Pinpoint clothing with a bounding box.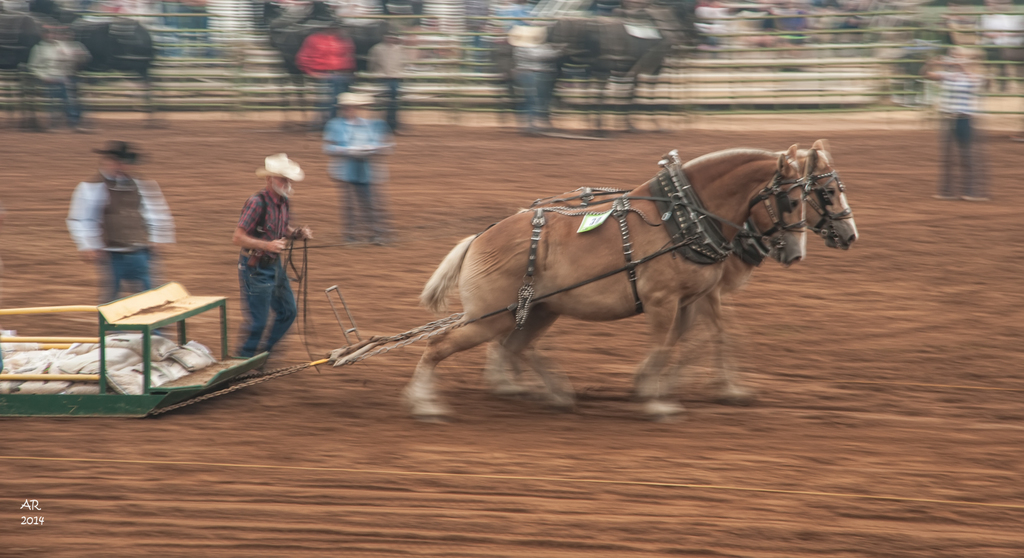
crop(237, 195, 296, 345).
